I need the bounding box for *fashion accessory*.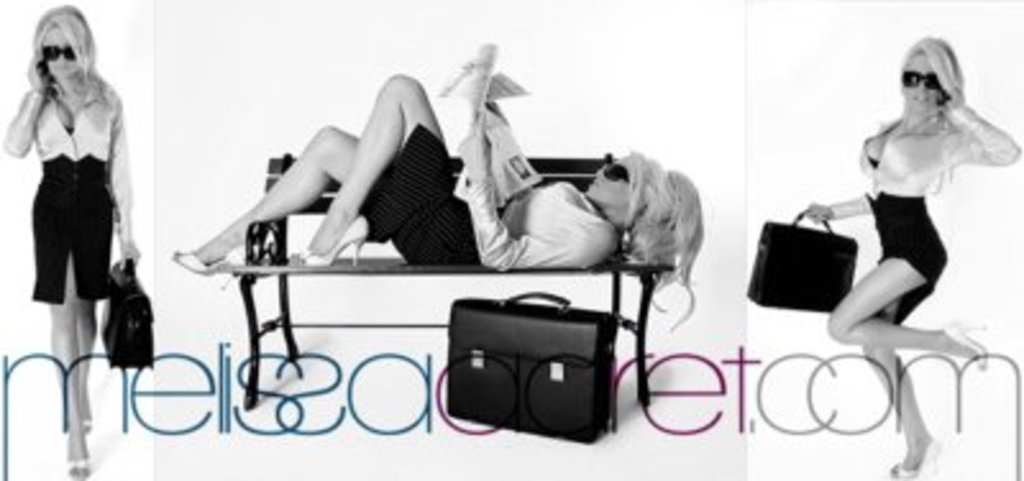
Here it is: (x1=440, y1=289, x2=620, y2=445).
